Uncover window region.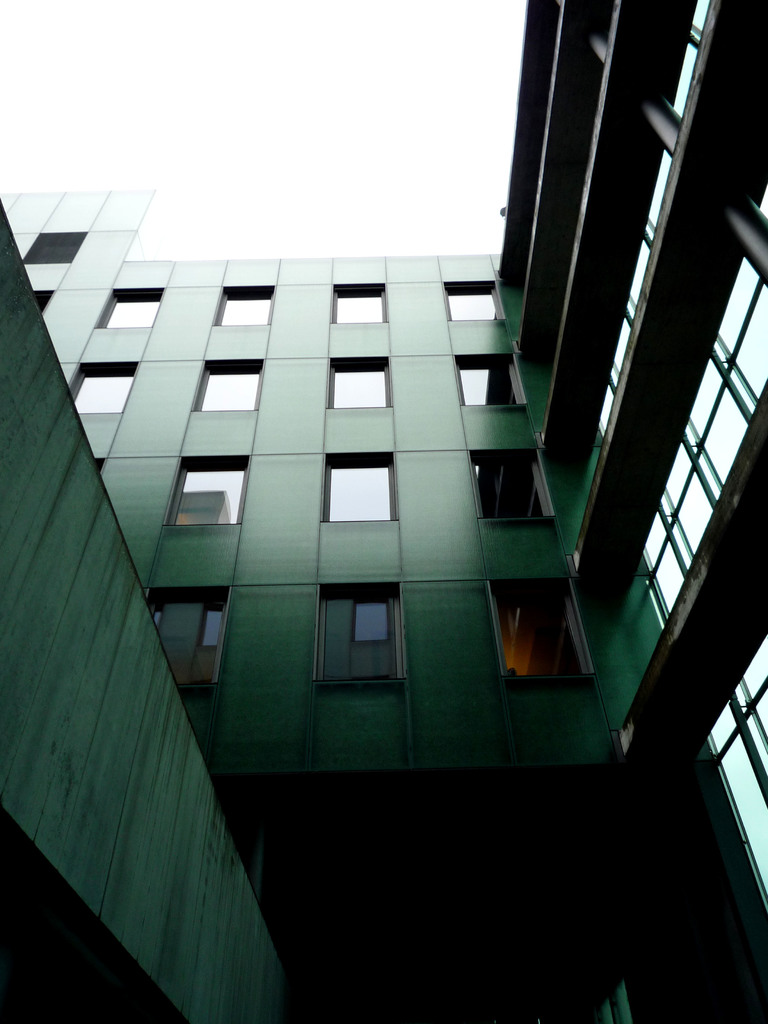
Uncovered: bbox(73, 364, 138, 412).
